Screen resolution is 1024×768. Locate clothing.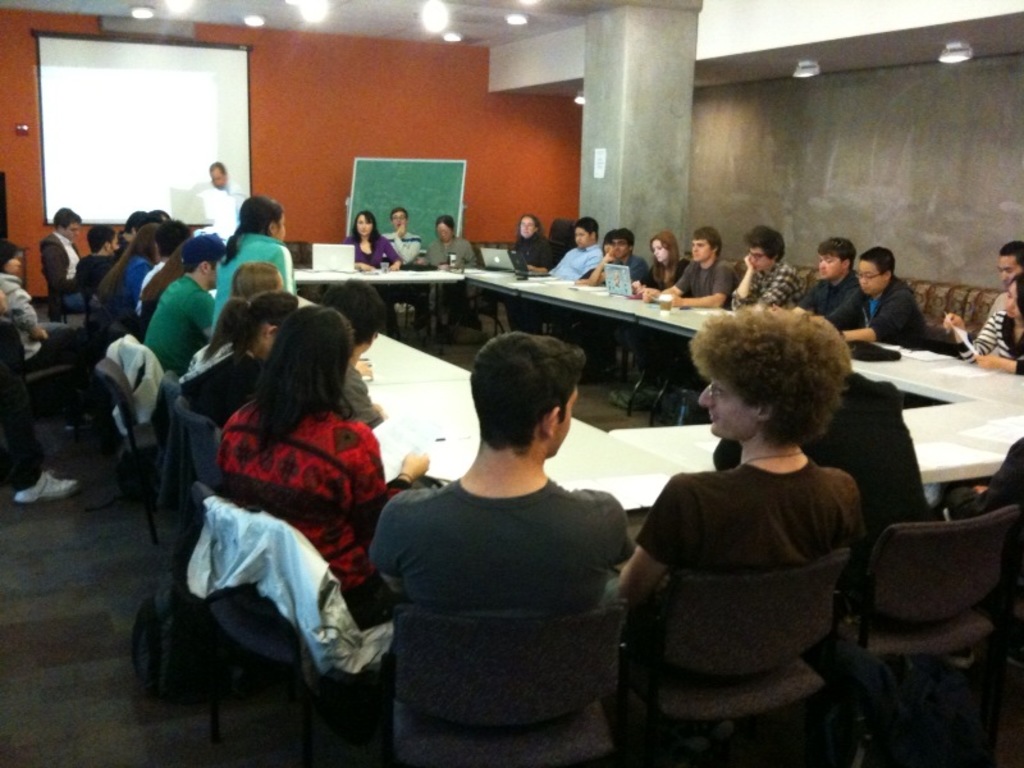
<region>76, 250, 123, 311</region>.
